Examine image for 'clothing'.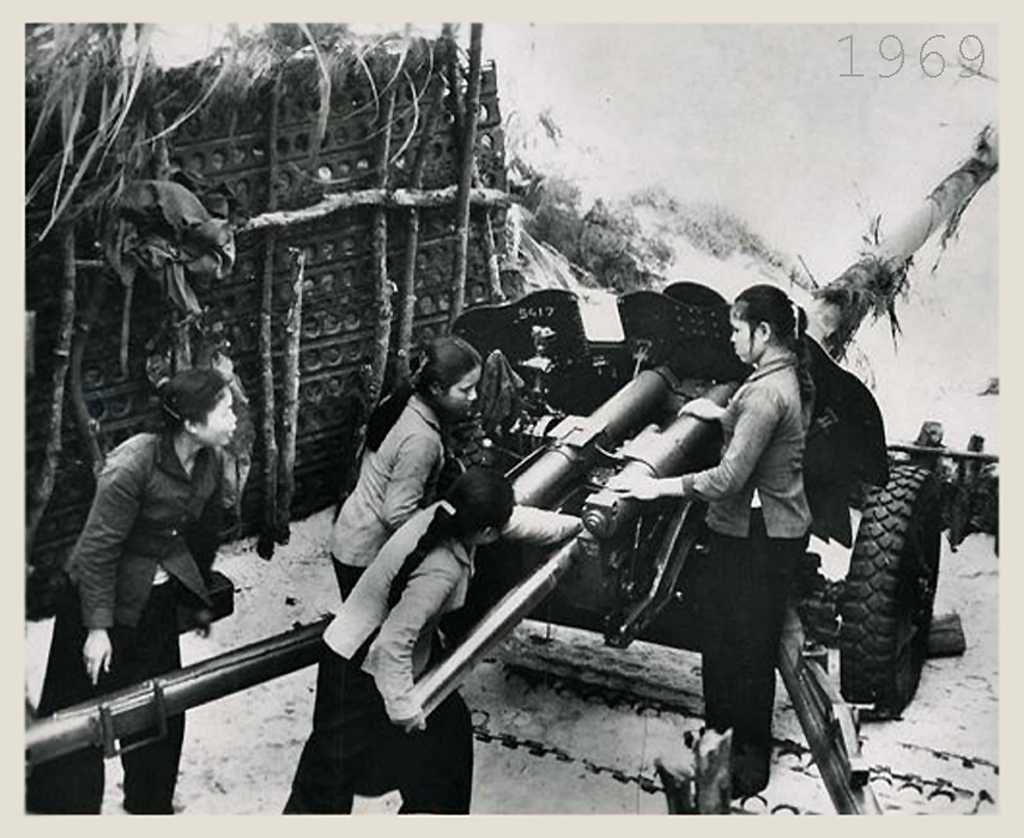
Examination result: Rect(629, 262, 867, 761).
